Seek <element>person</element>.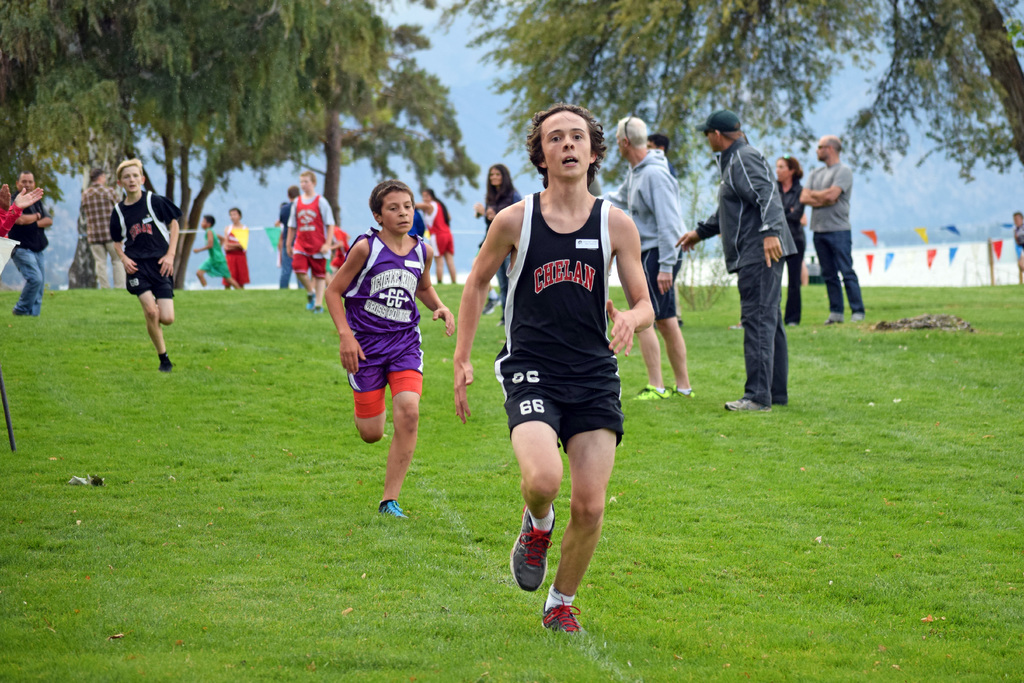
671, 110, 793, 419.
